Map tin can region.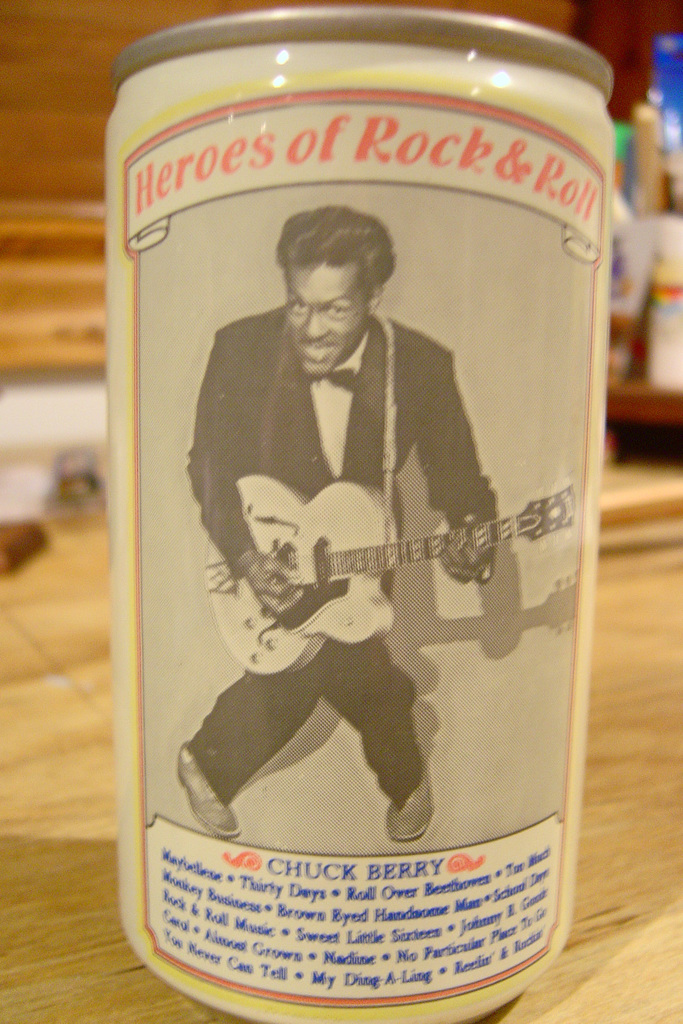
Mapped to 103/6/616/1022.
